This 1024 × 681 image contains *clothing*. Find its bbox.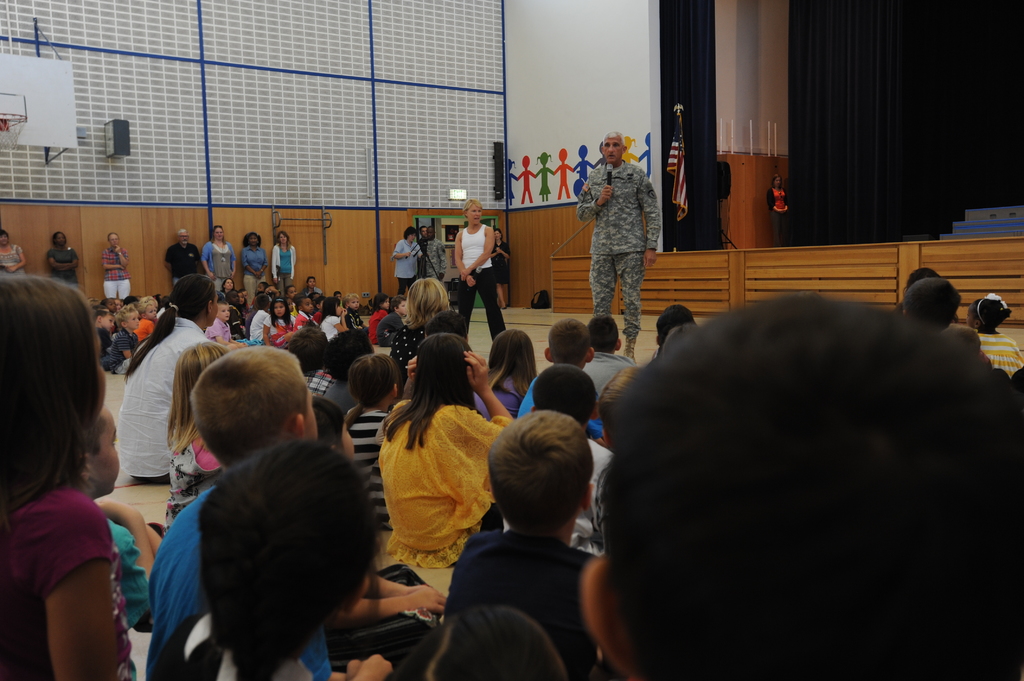
99 240 135 298.
